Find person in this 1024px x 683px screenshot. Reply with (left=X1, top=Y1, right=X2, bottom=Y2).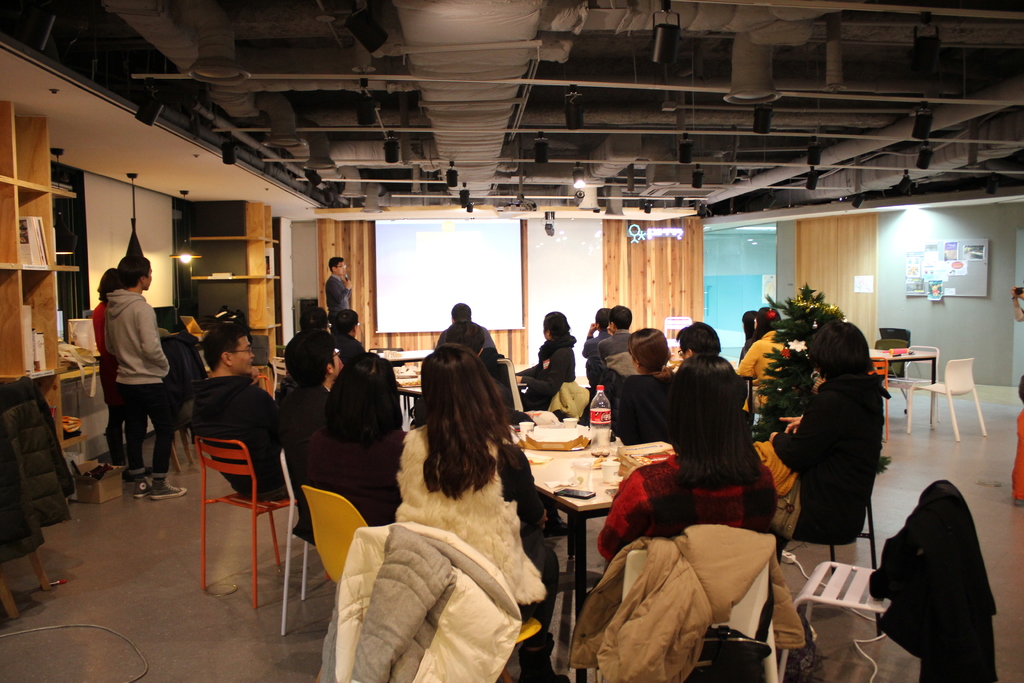
(left=392, top=336, right=567, bottom=666).
